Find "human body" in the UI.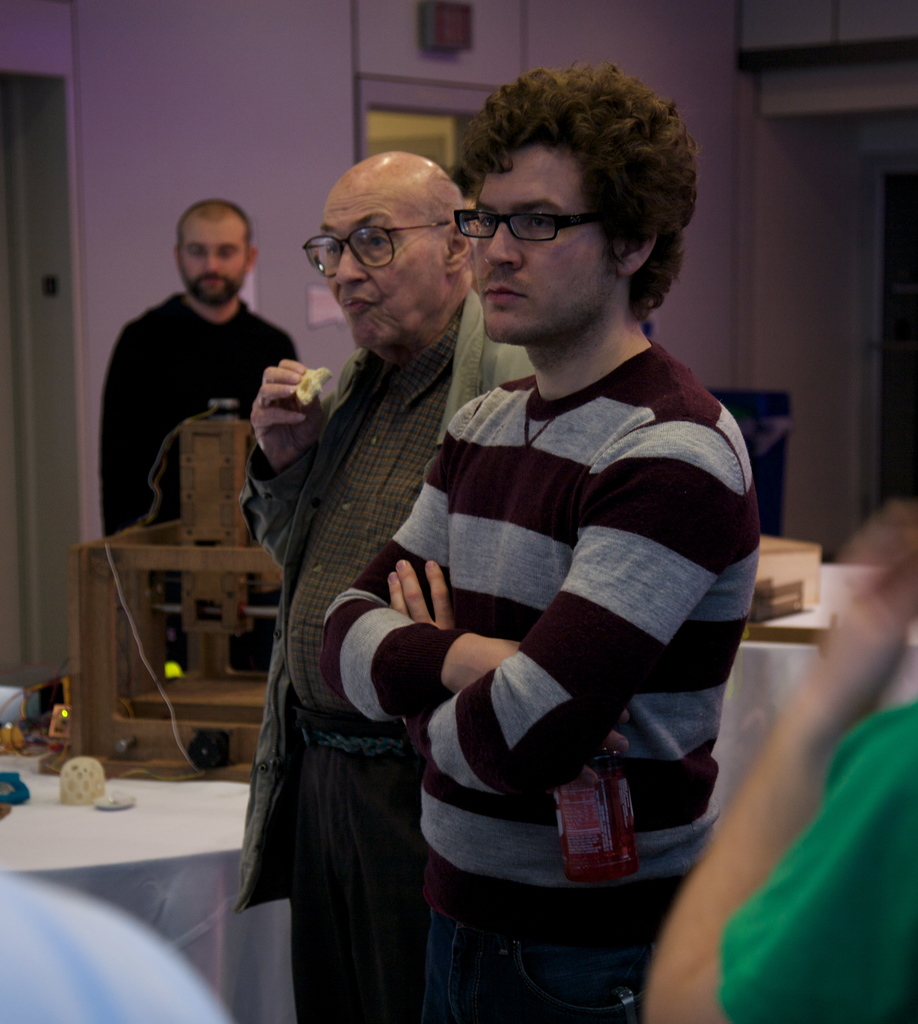
UI element at x1=100, y1=285, x2=301, y2=540.
